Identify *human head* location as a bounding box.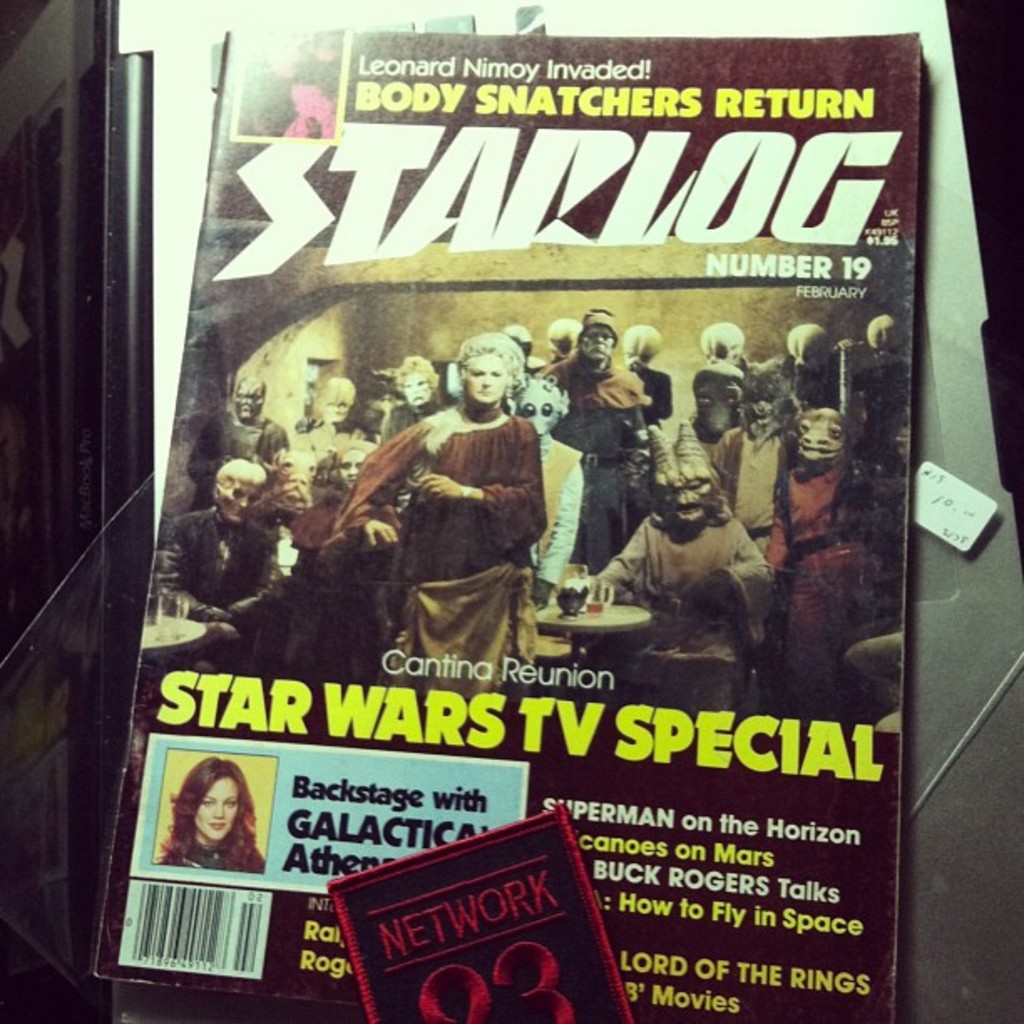
[397,355,433,407].
